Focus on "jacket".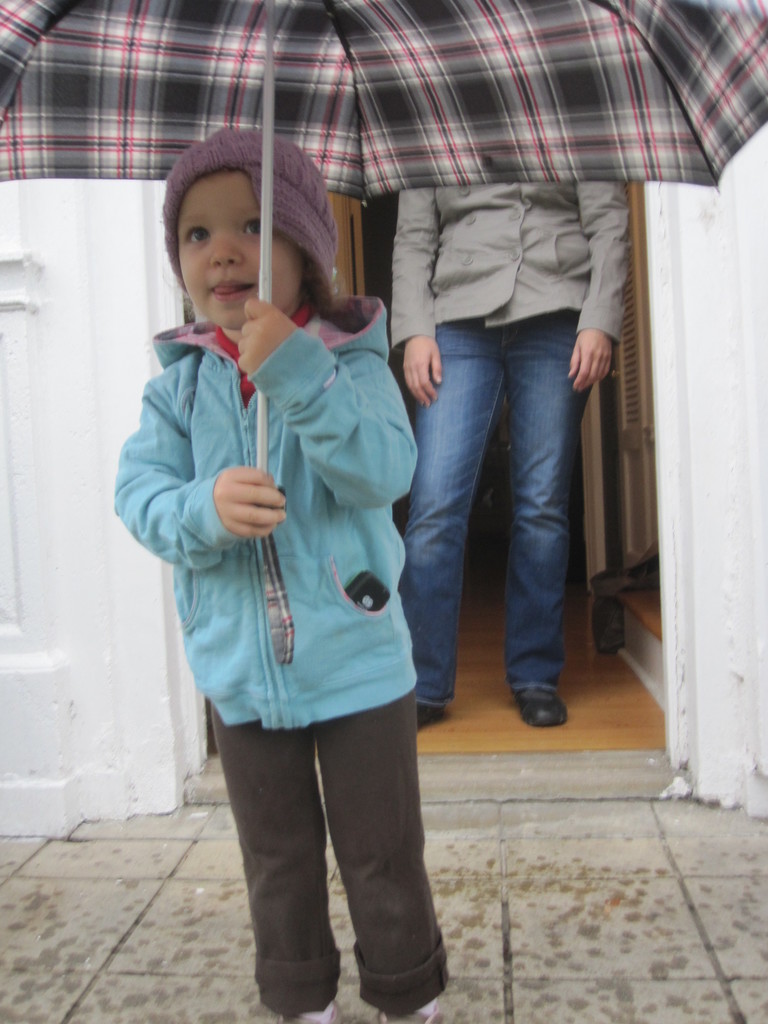
Focused at 106 309 424 714.
